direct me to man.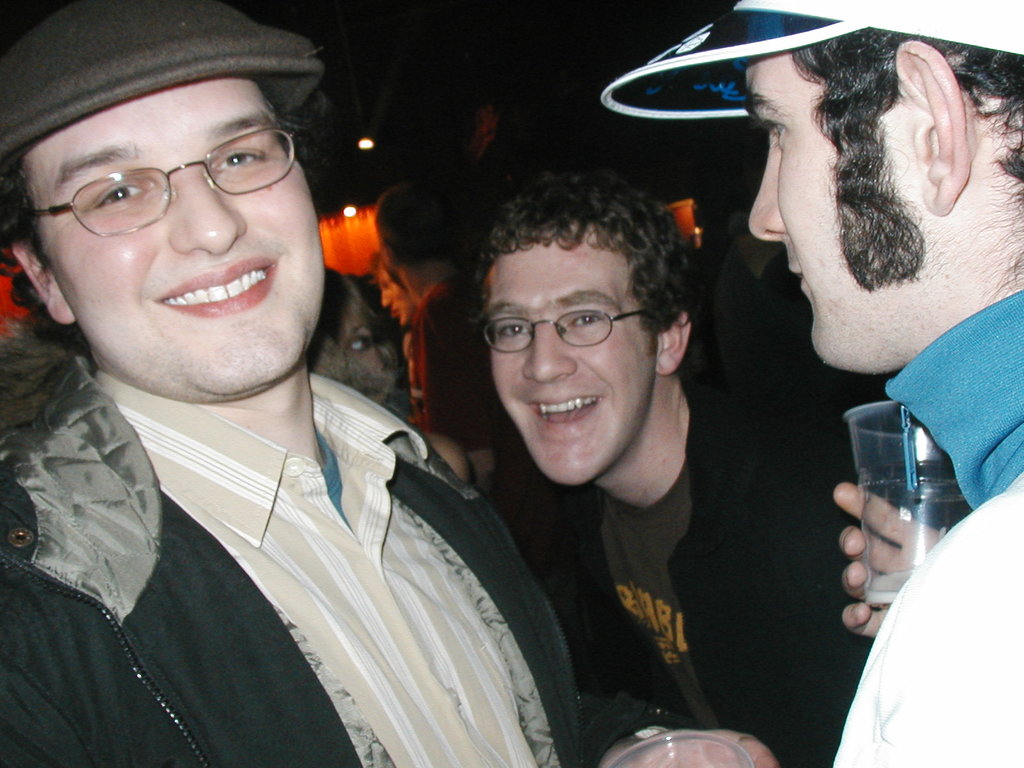
Direction: x1=598 y1=0 x2=1023 y2=767.
